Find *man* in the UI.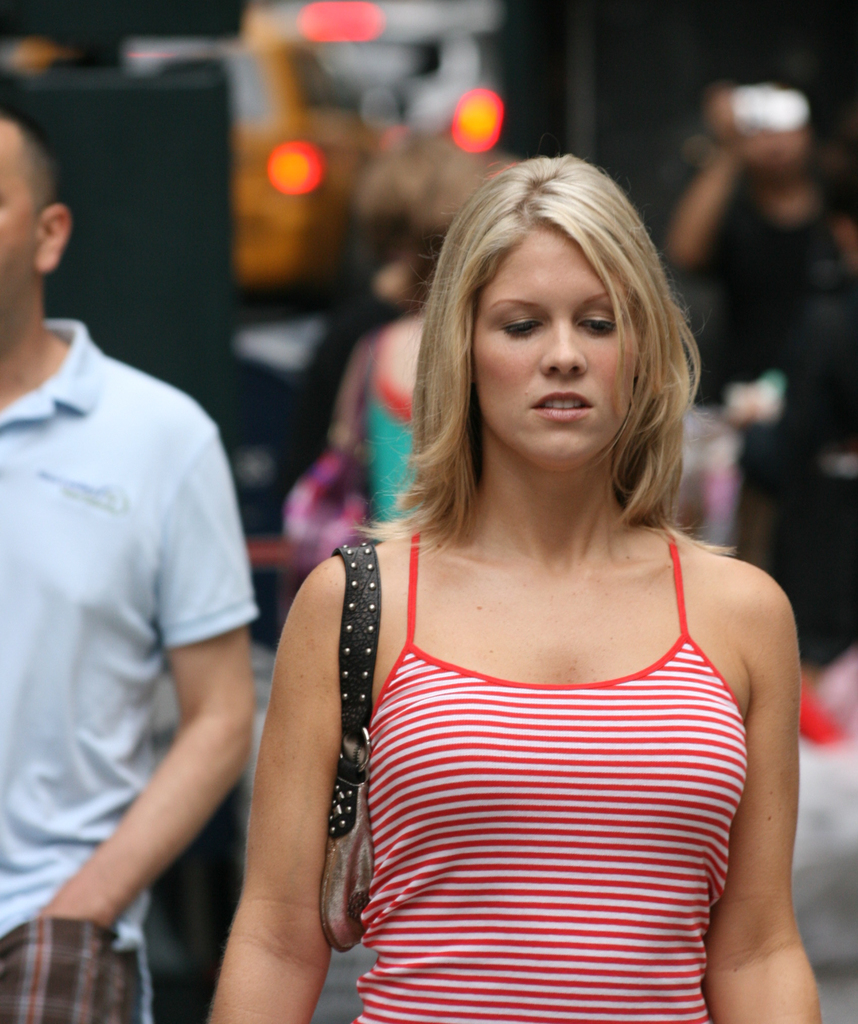
UI element at {"x1": 660, "y1": 54, "x2": 857, "y2": 660}.
